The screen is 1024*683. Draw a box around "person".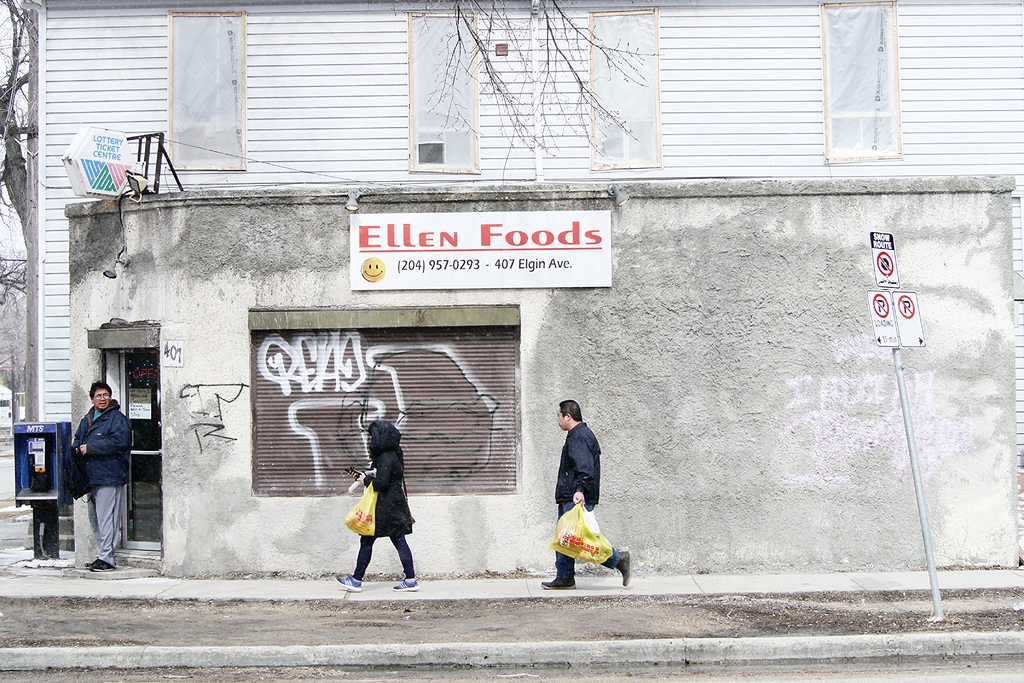
[left=550, top=396, right=605, bottom=606].
